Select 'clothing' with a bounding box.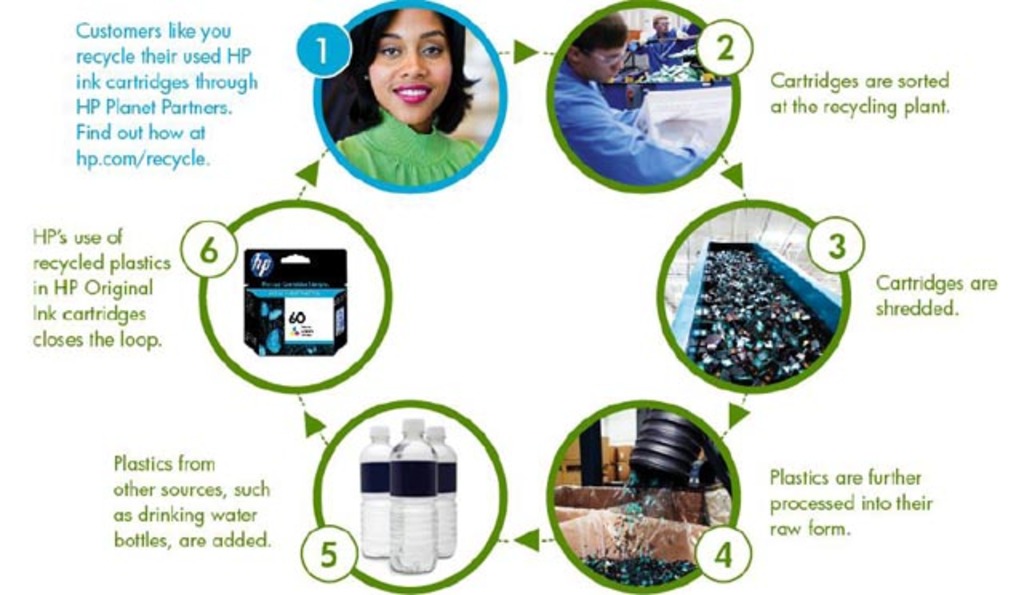
bbox=(640, 32, 672, 62).
